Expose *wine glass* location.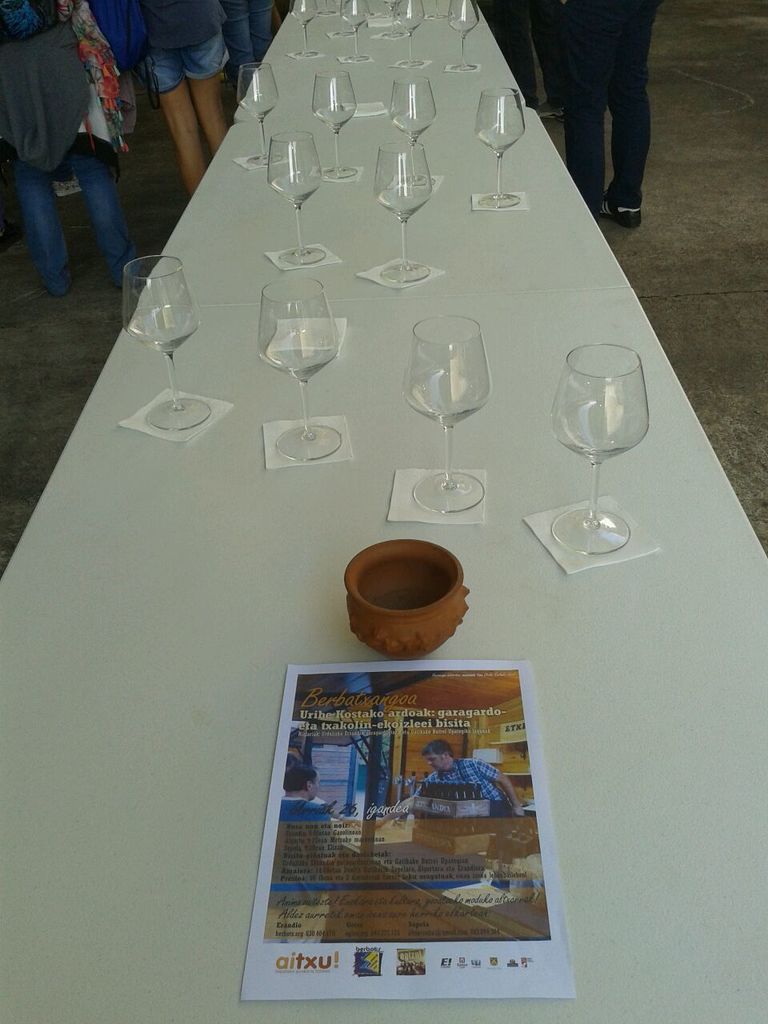
Exposed at [270, 128, 322, 267].
